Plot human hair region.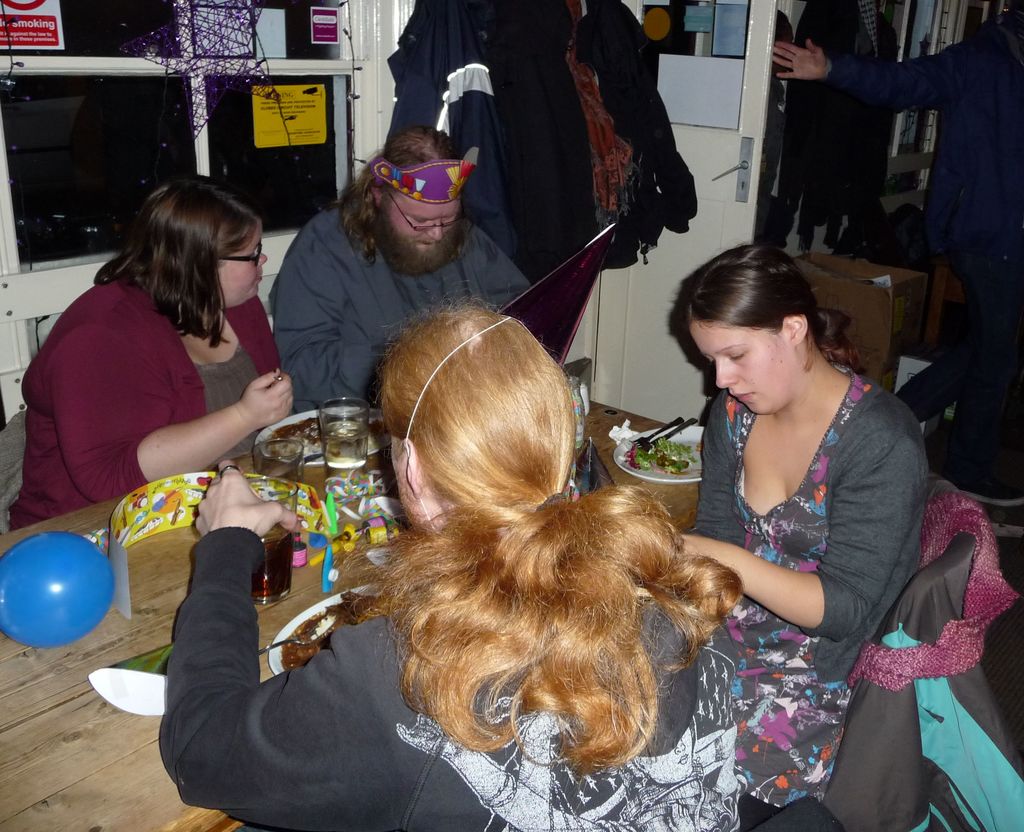
Plotted at <box>95,172,269,357</box>.
